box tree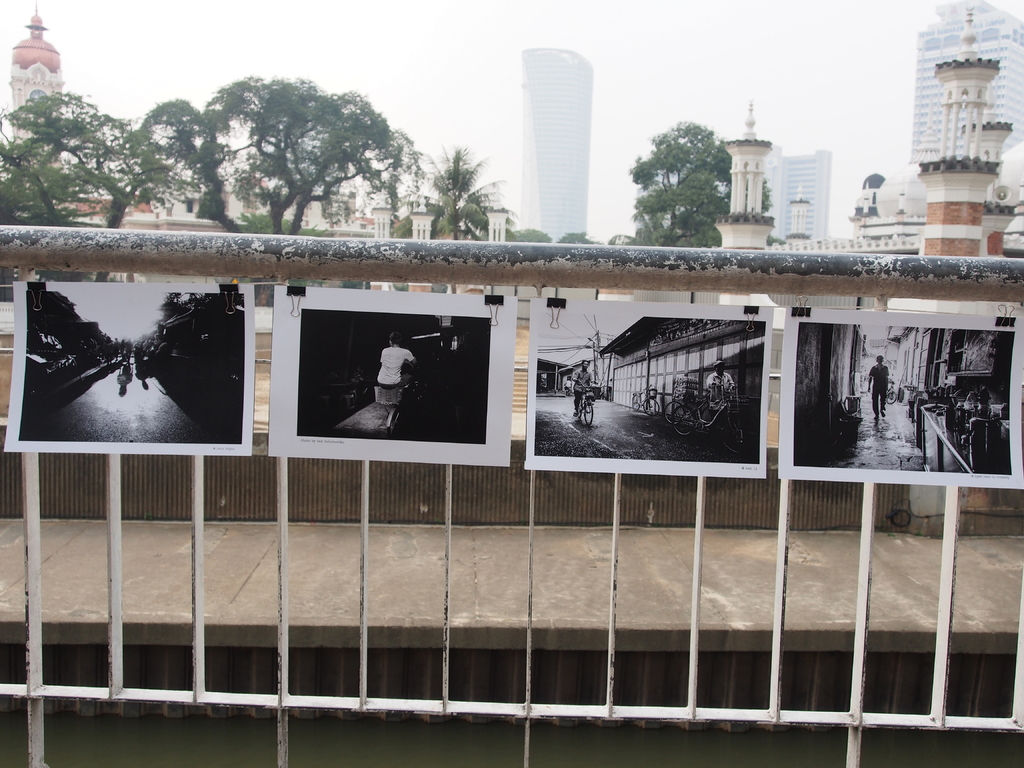
{"x1": 435, "y1": 136, "x2": 511, "y2": 241}
